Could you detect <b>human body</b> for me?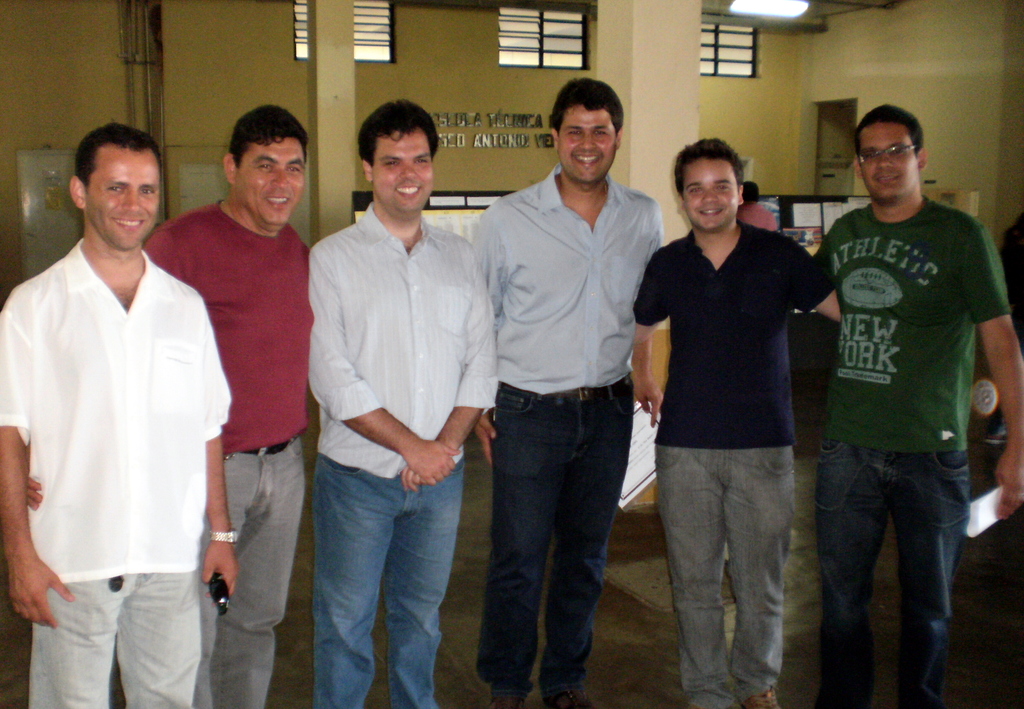
Detection result: 817/193/1023/708.
